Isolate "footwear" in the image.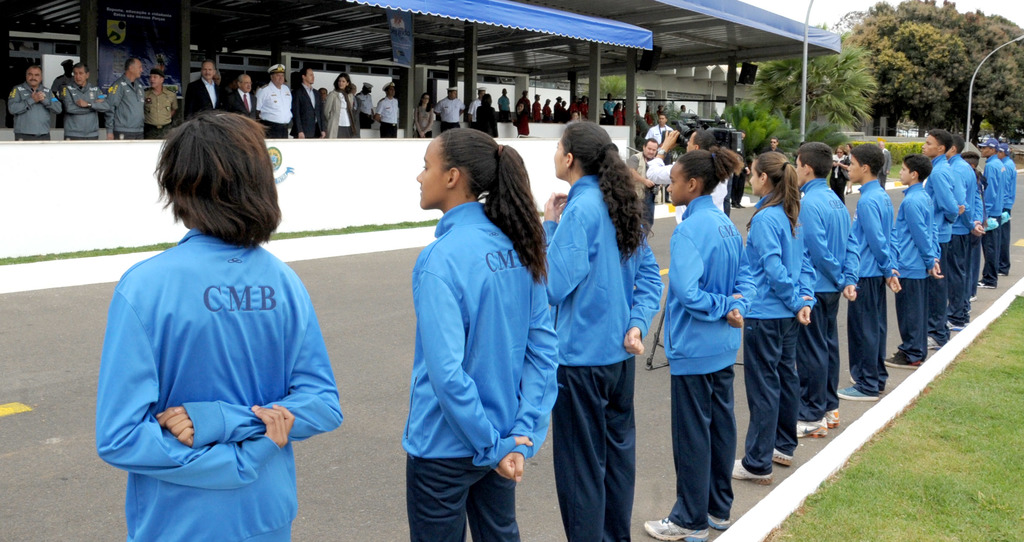
Isolated region: (978,281,996,288).
